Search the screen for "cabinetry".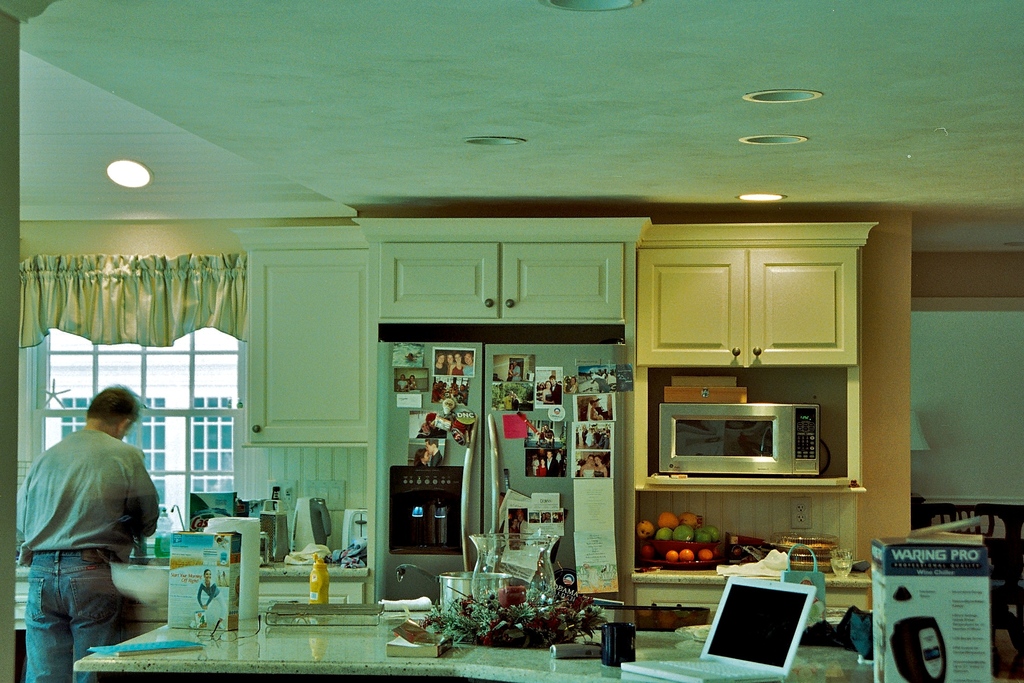
Found at [x1=634, y1=230, x2=854, y2=568].
